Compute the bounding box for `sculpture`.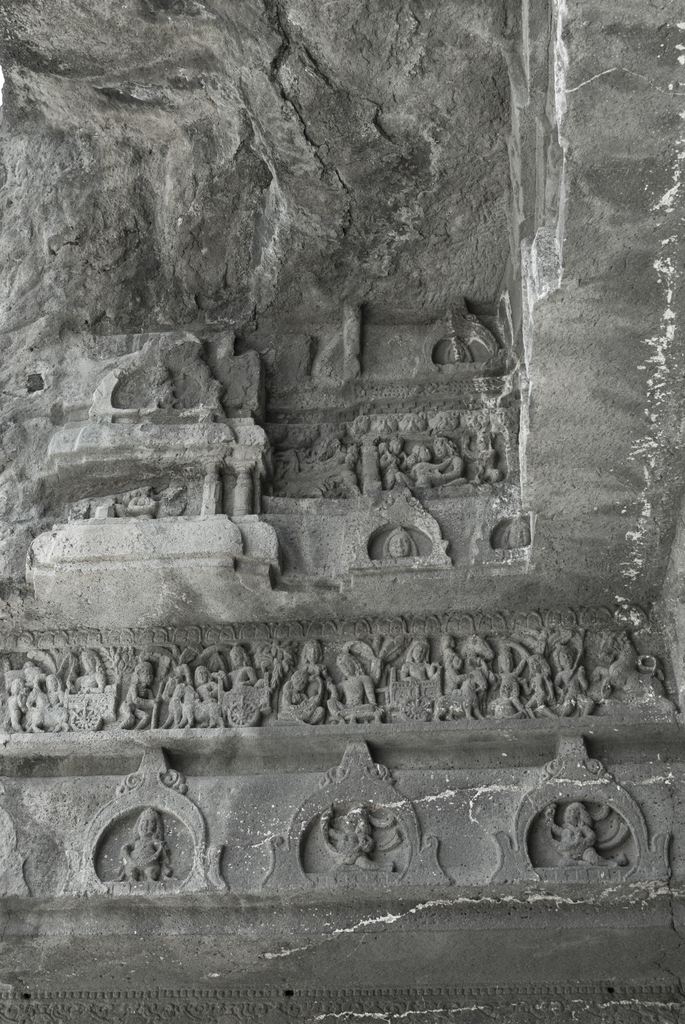
bbox=(539, 806, 633, 874).
